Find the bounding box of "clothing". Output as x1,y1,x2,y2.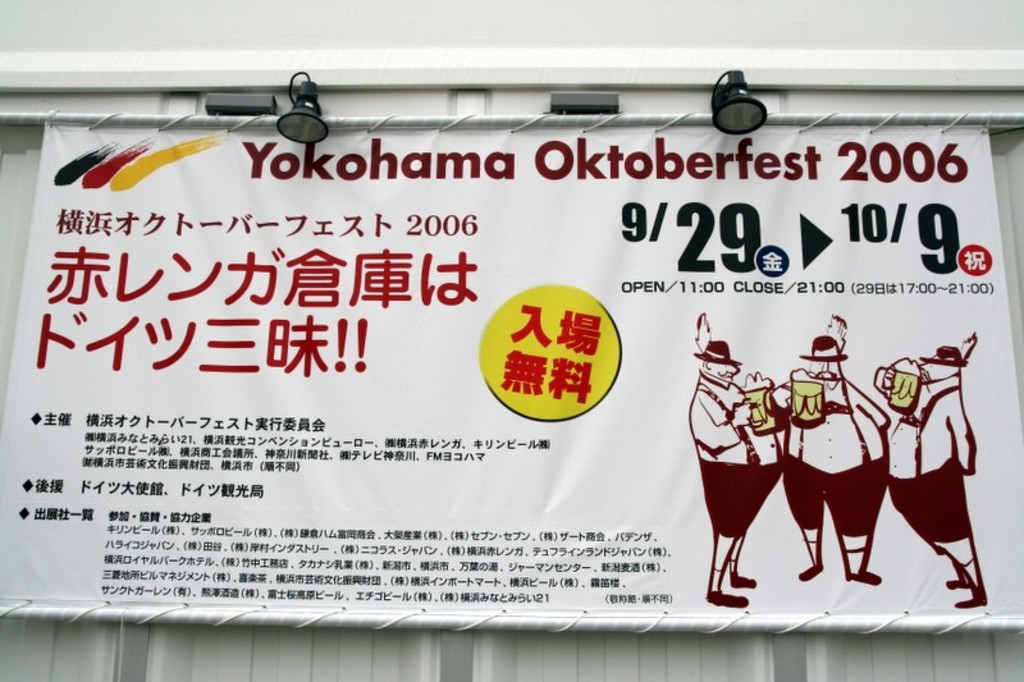
678,367,790,535.
